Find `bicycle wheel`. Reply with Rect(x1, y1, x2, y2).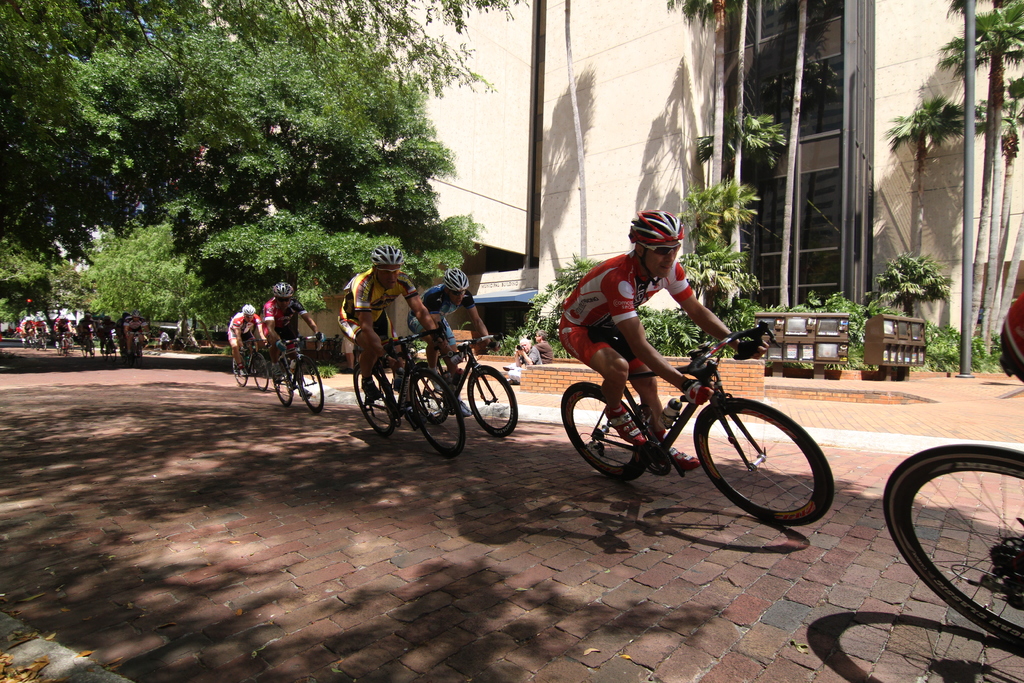
Rect(233, 358, 246, 384).
